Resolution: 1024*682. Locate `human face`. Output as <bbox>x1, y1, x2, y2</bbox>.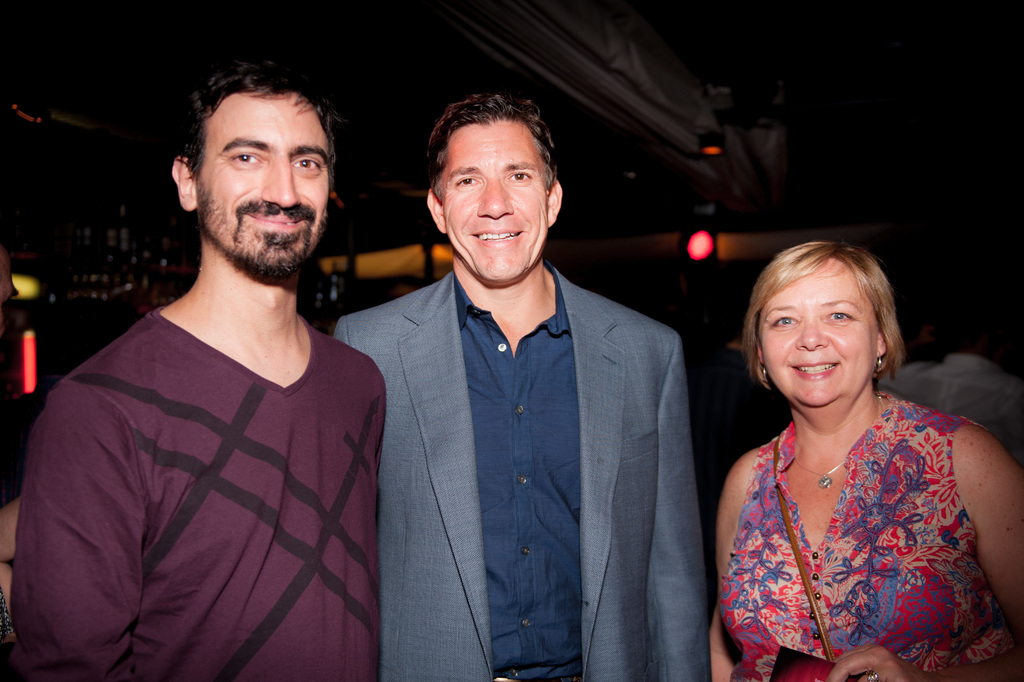
<bbox>439, 121, 547, 283</bbox>.
